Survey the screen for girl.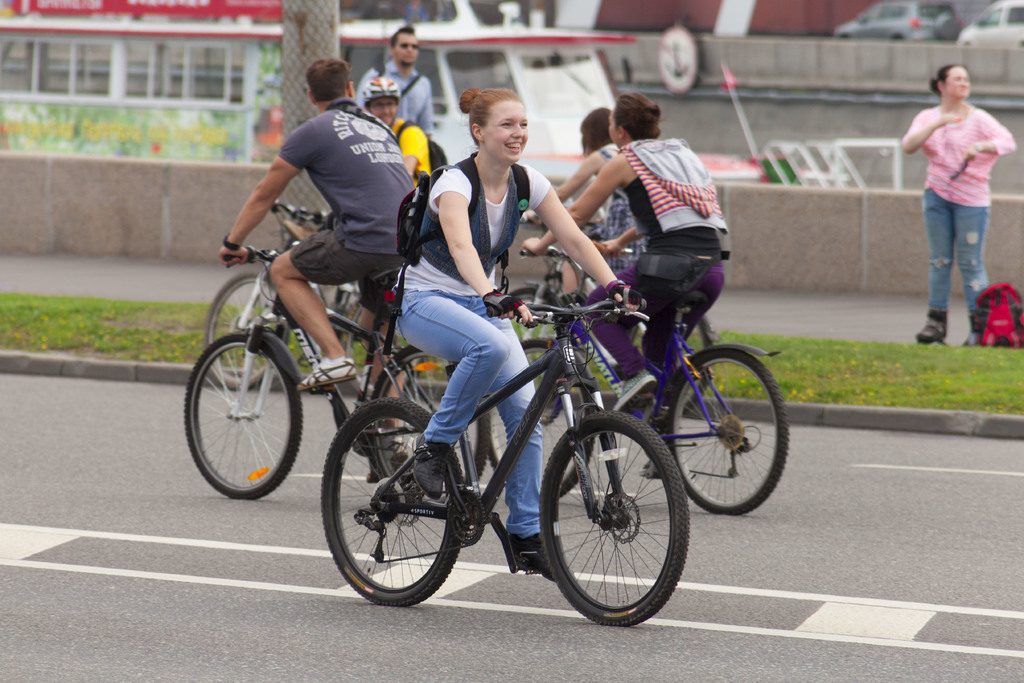
Survey found: l=386, t=88, r=642, b=584.
